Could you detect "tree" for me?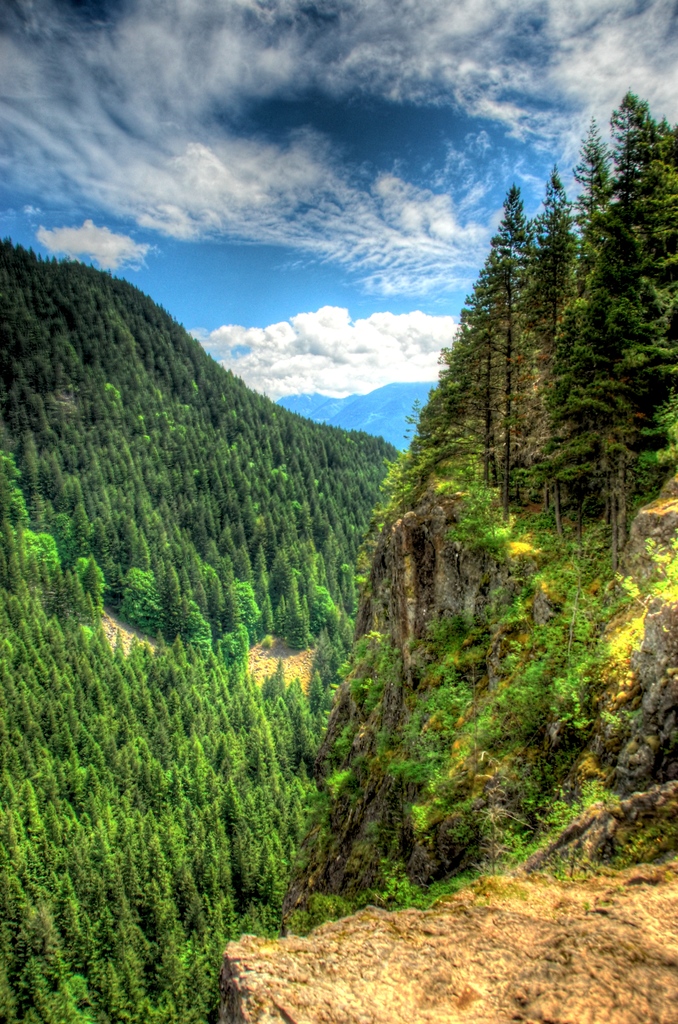
Detection result: region(453, 182, 551, 468).
